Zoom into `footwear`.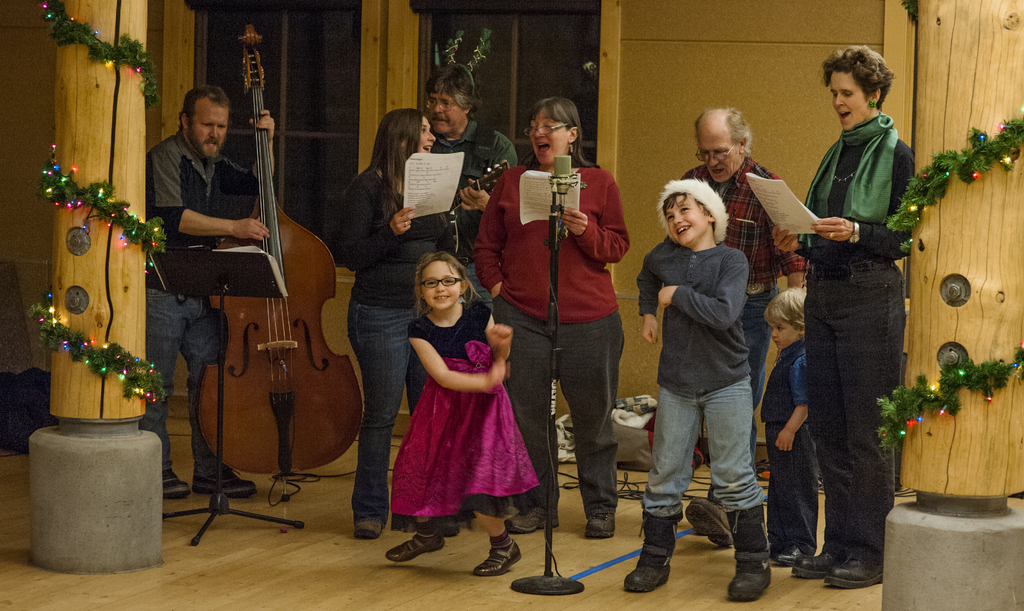
Zoom target: Rect(772, 541, 810, 562).
